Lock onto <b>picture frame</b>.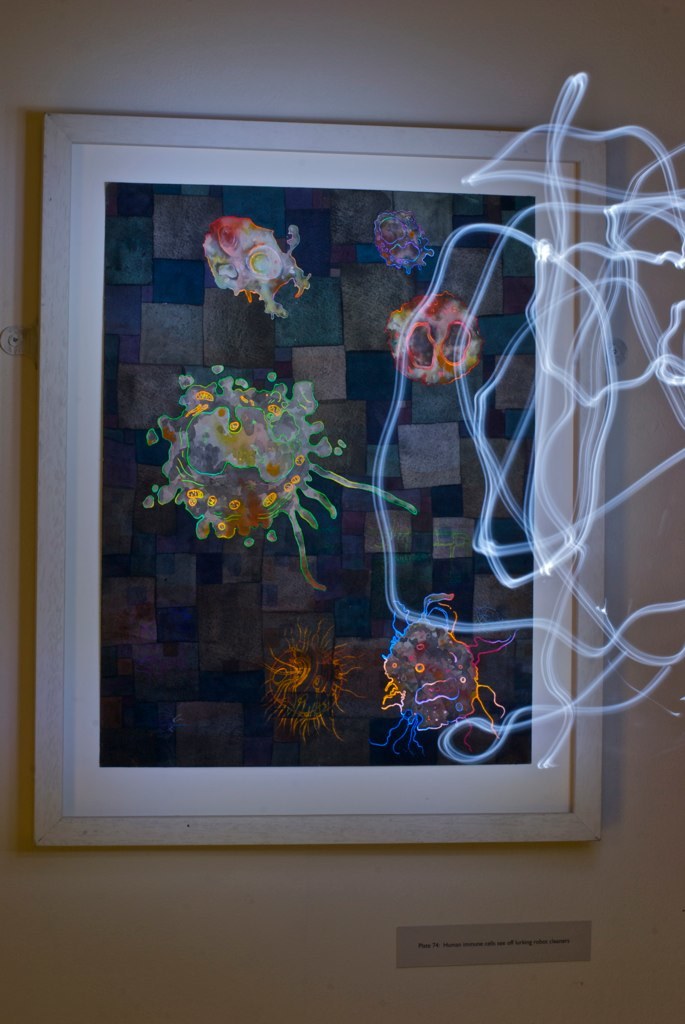
Locked: 41,115,605,849.
